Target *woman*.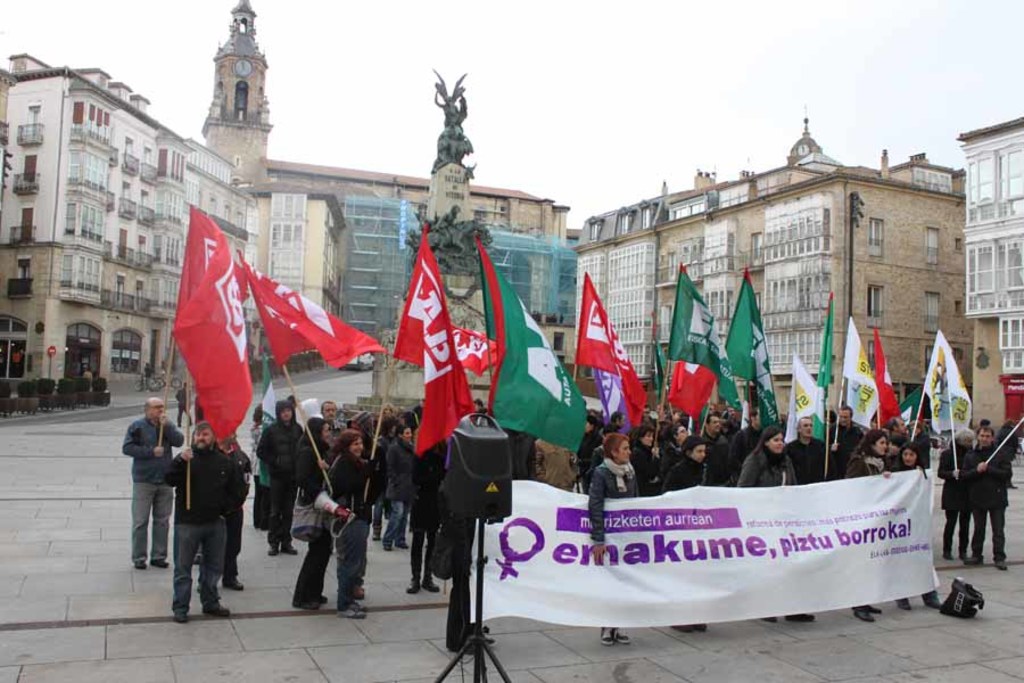
Target region: bbox(626, 420, 661, 482).
